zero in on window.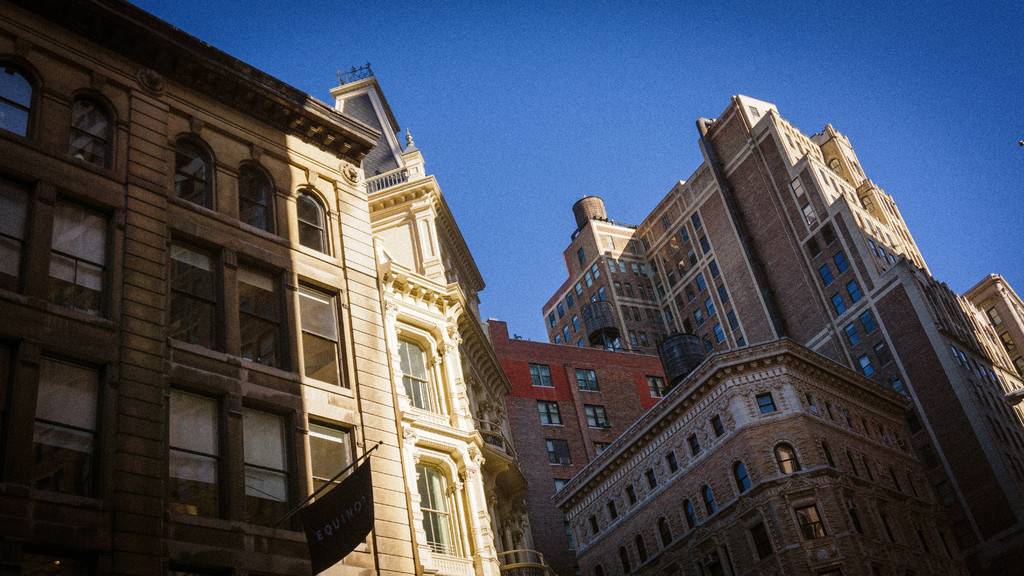
Zeroed in: bbox=[804, 237, 821, 264].
